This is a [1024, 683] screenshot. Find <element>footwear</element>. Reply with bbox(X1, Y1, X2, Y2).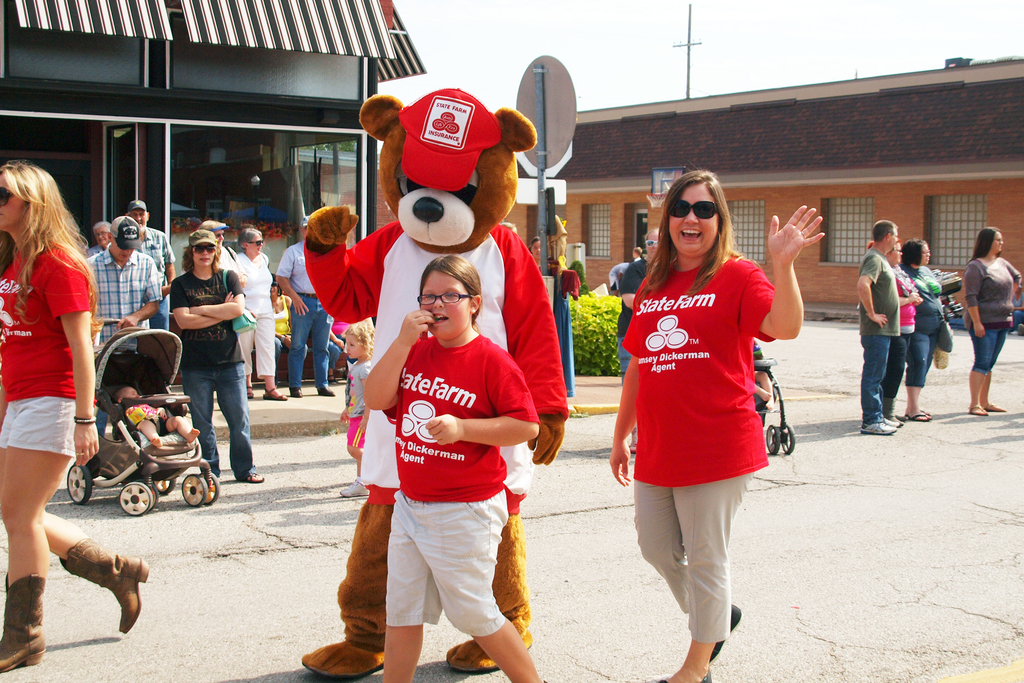
bbox(260, 386, 282, 397).
